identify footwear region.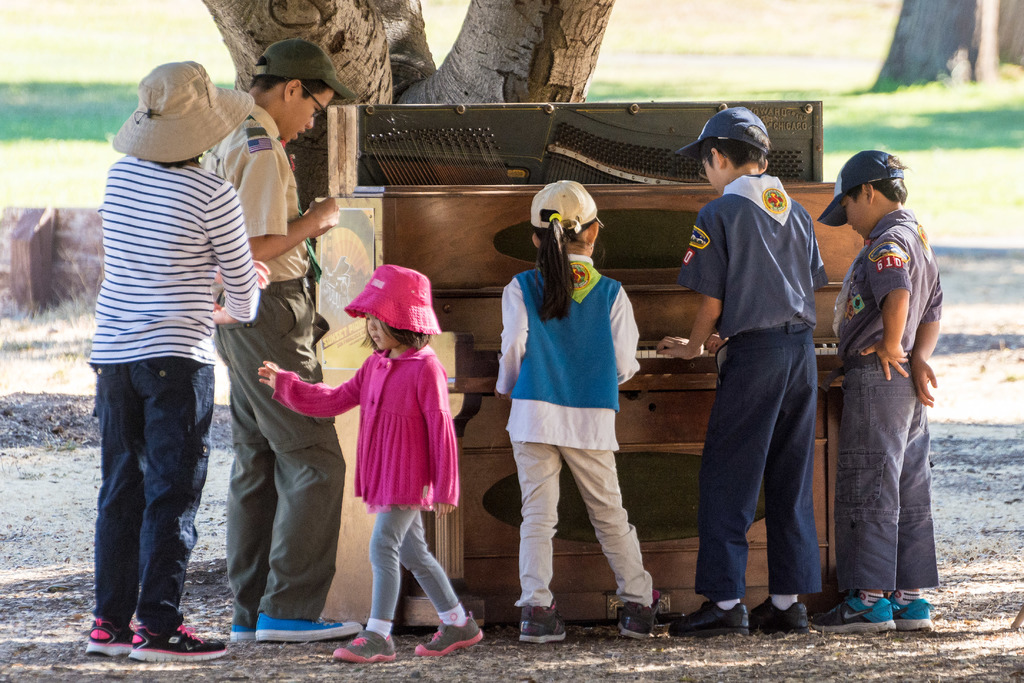
Region: [left=815, top=581, right=891, bottom=646].
